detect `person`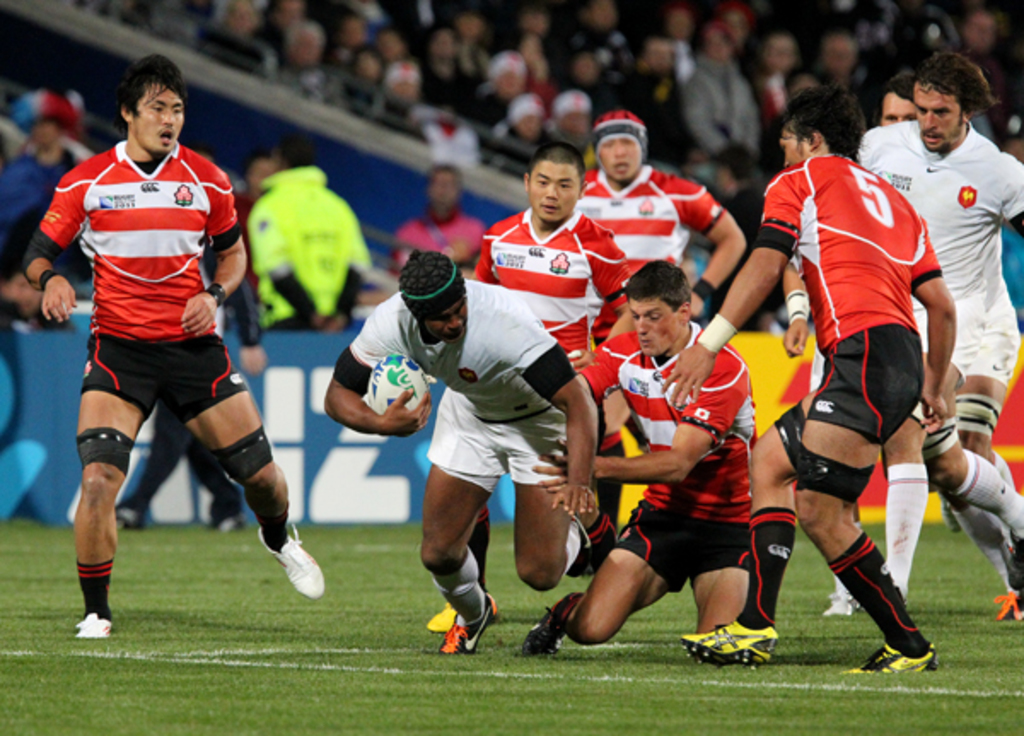
(x1=241, y1=125, x2=372, y2=326)
